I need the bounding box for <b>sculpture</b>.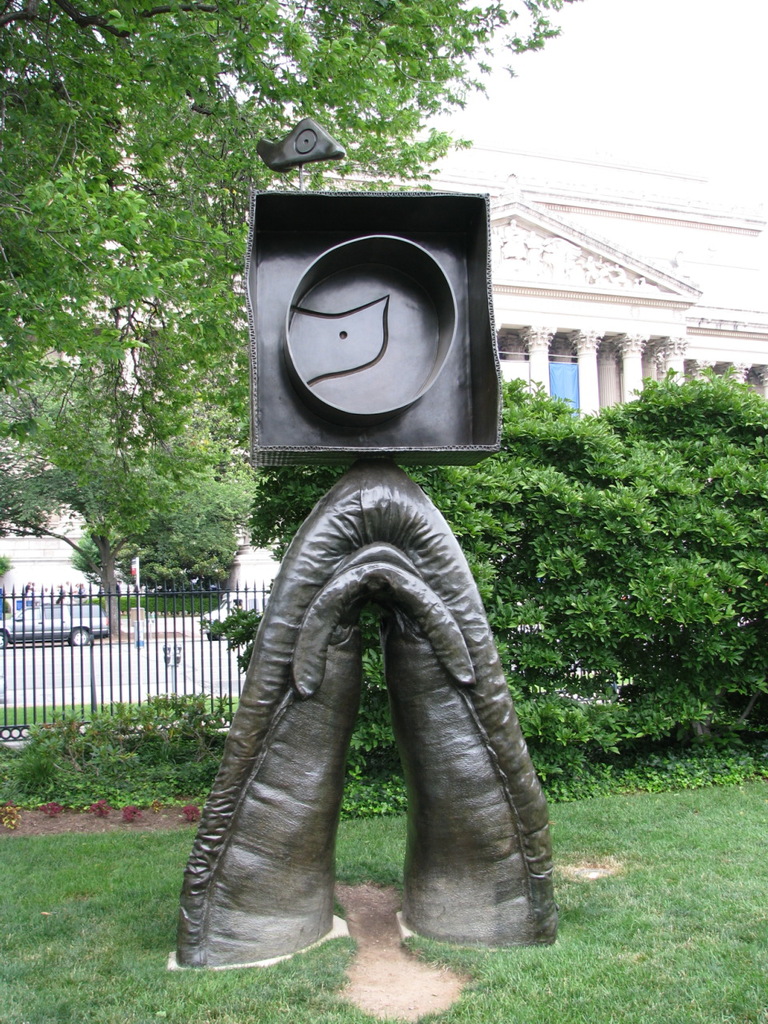
Here it is: box(168, 477, 638, 992).
